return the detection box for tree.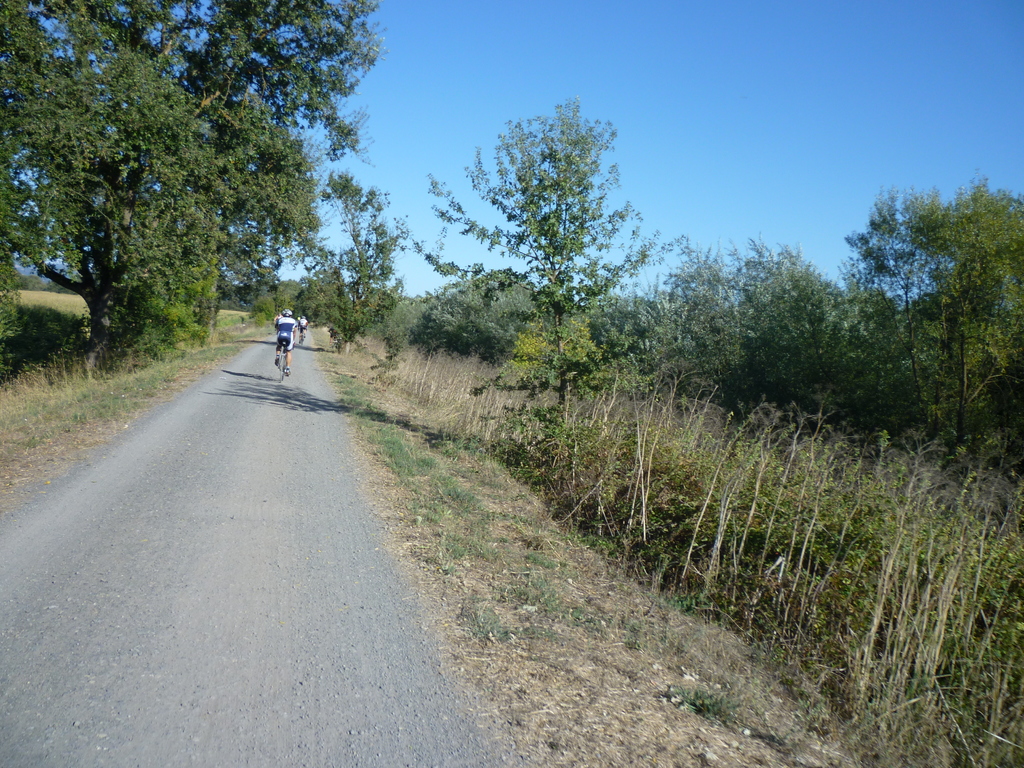
(x1=246, y1=277, x2=283, y2=331).
